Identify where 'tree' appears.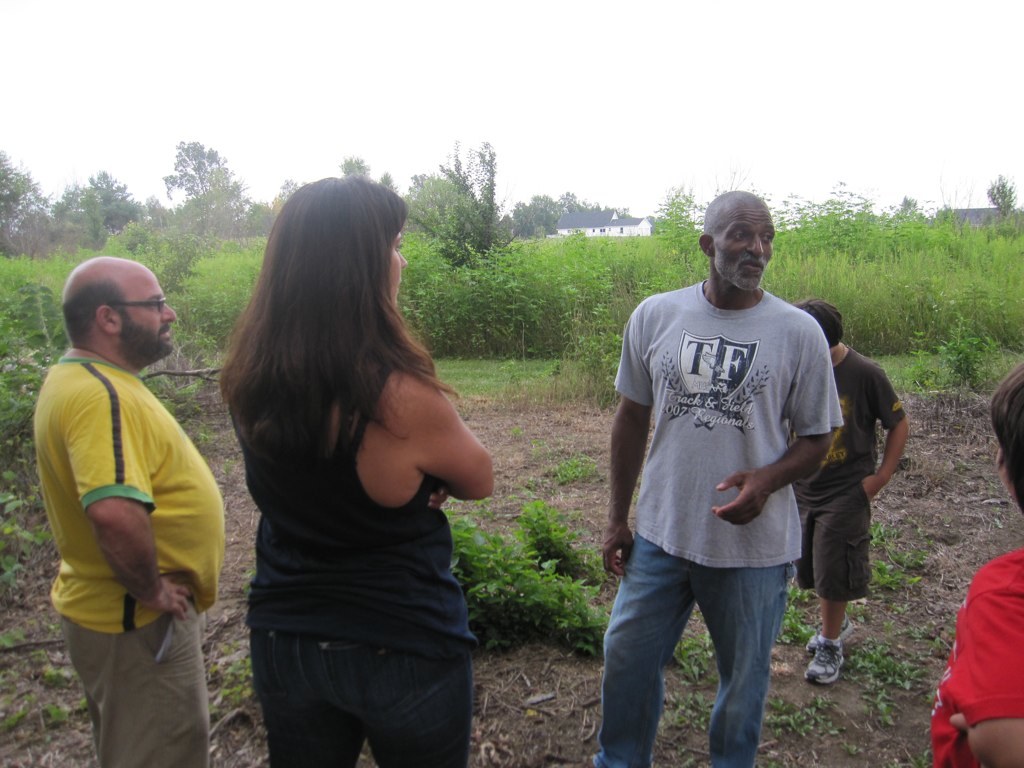
Appears at [x1=506, y1=188, x2=565, y2=242].
